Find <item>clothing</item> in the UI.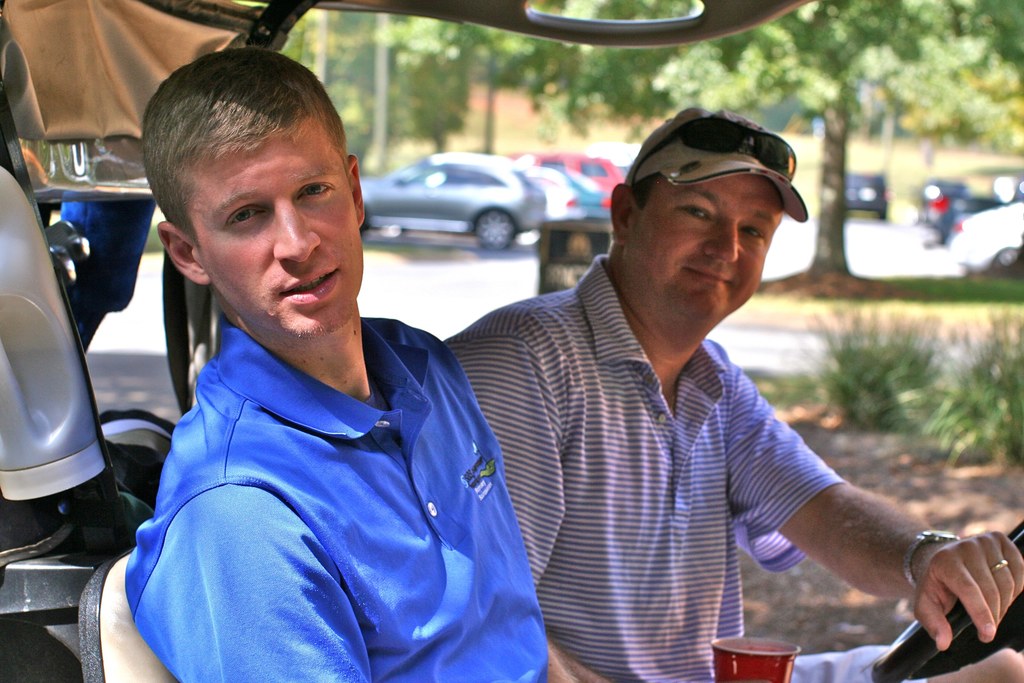
UI element at 441, 251, 838, 682.
